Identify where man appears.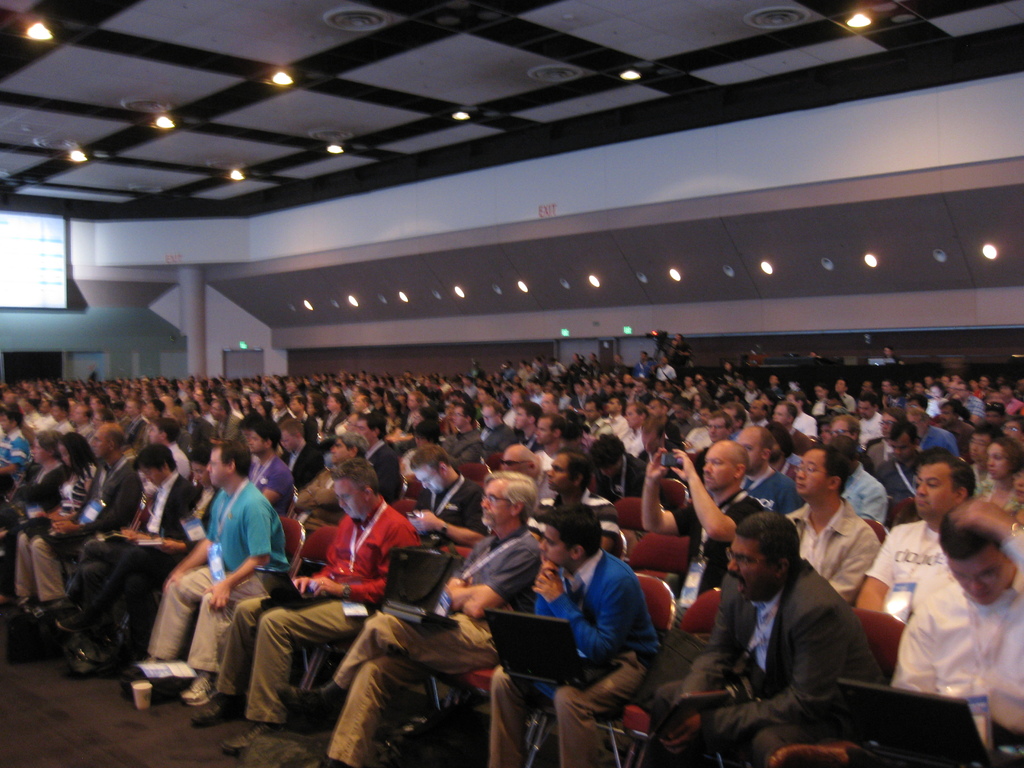
Appears at [x1=292, y1=430, x2=378, y2=526].
